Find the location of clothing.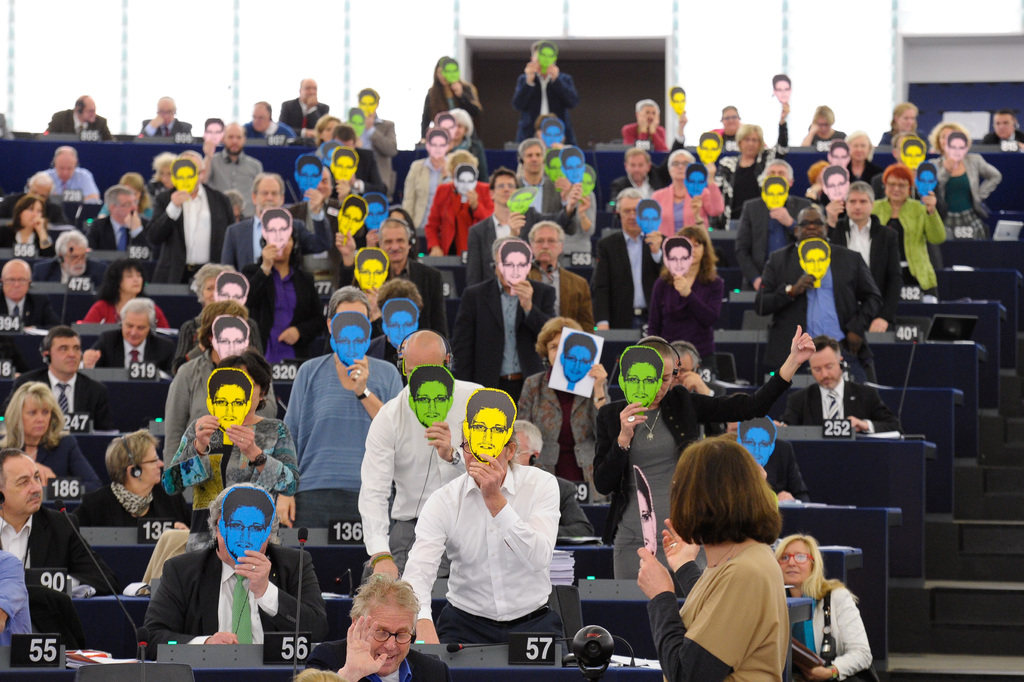
Location: 278:99:333:137.
